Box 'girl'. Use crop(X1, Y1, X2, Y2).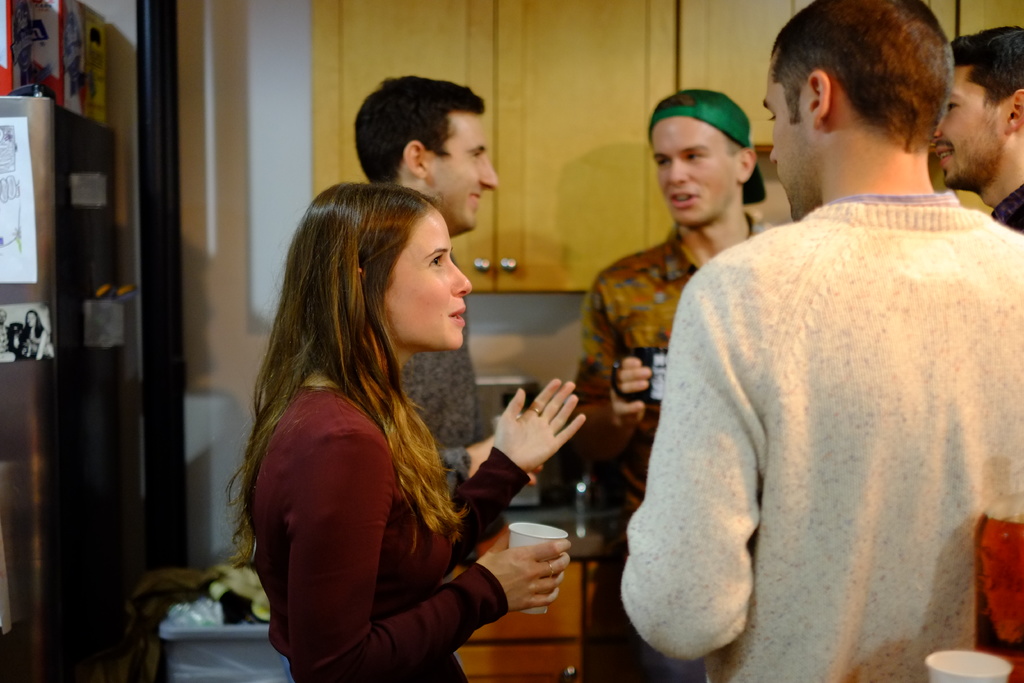
crop(235, 183, 586, 682).
